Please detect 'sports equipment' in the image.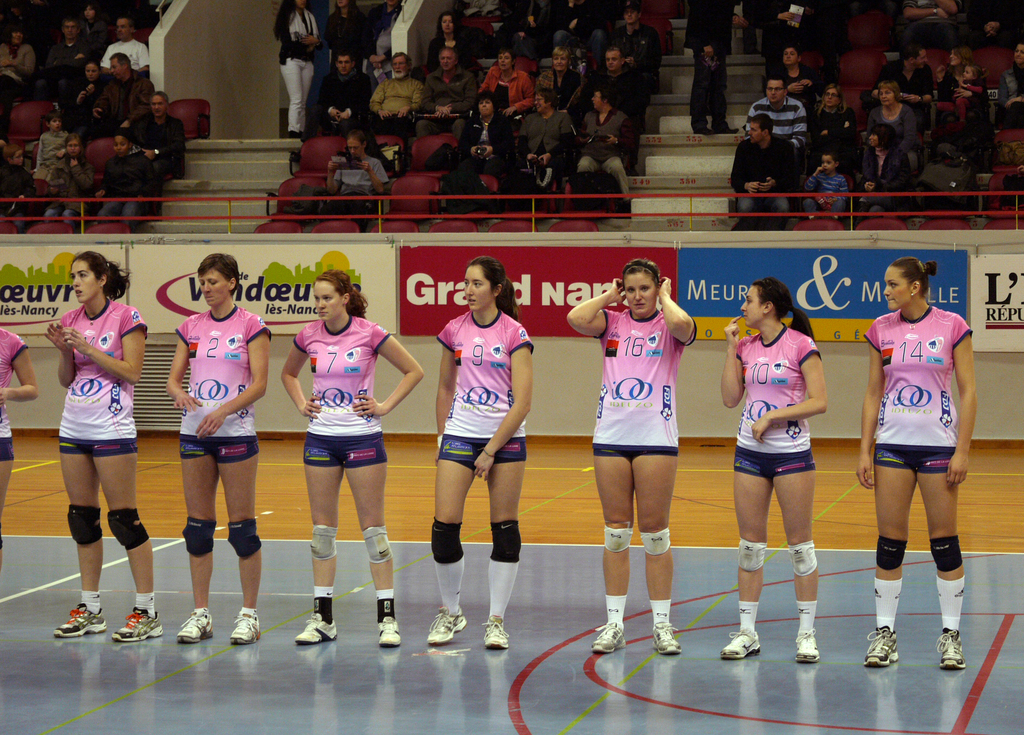
BBox(642, 530, 672, 558).
